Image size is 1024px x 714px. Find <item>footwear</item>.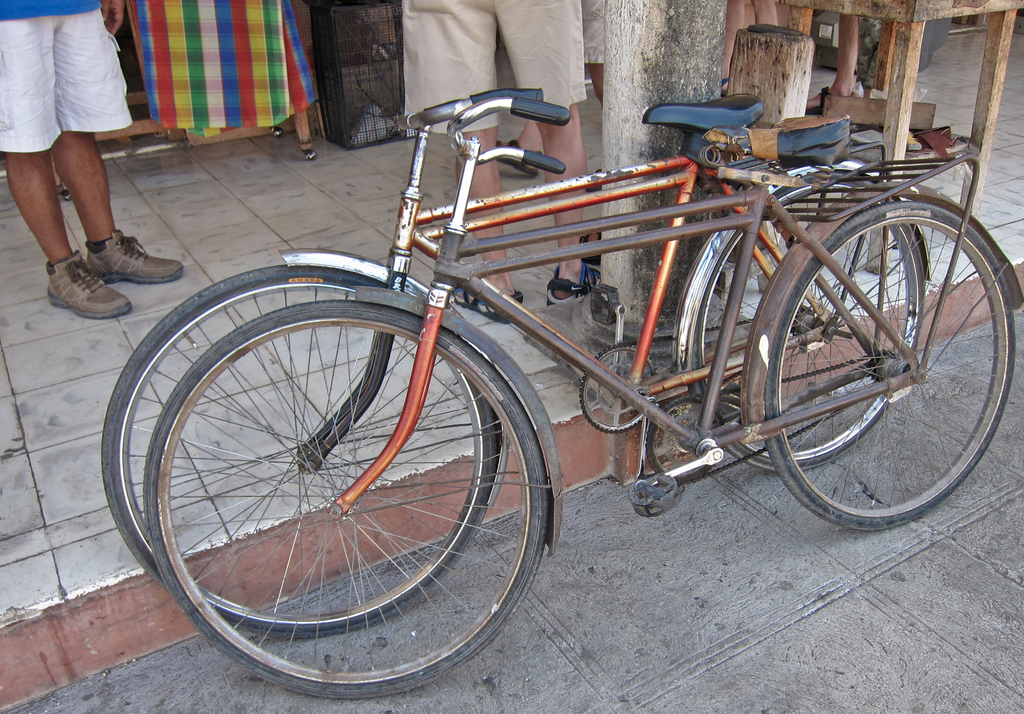
left=449, top=284, right=527, bottom=327.
